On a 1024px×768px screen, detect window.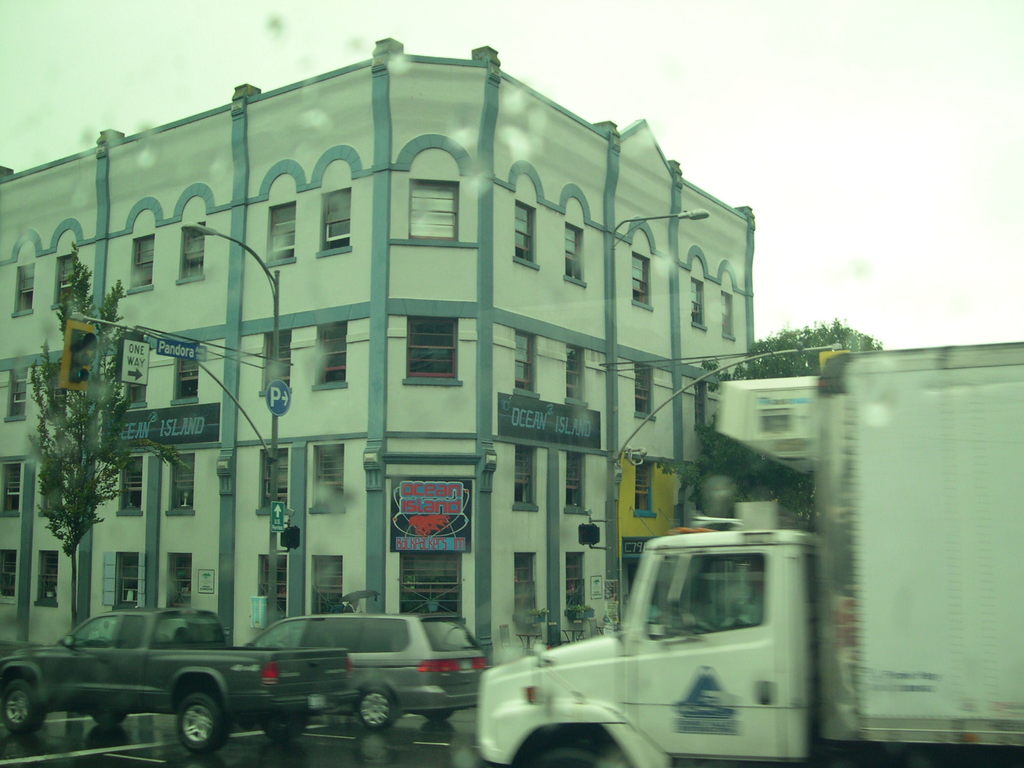
{"left": 315, "top": 325, "right": 346, "bottom": 390}.
